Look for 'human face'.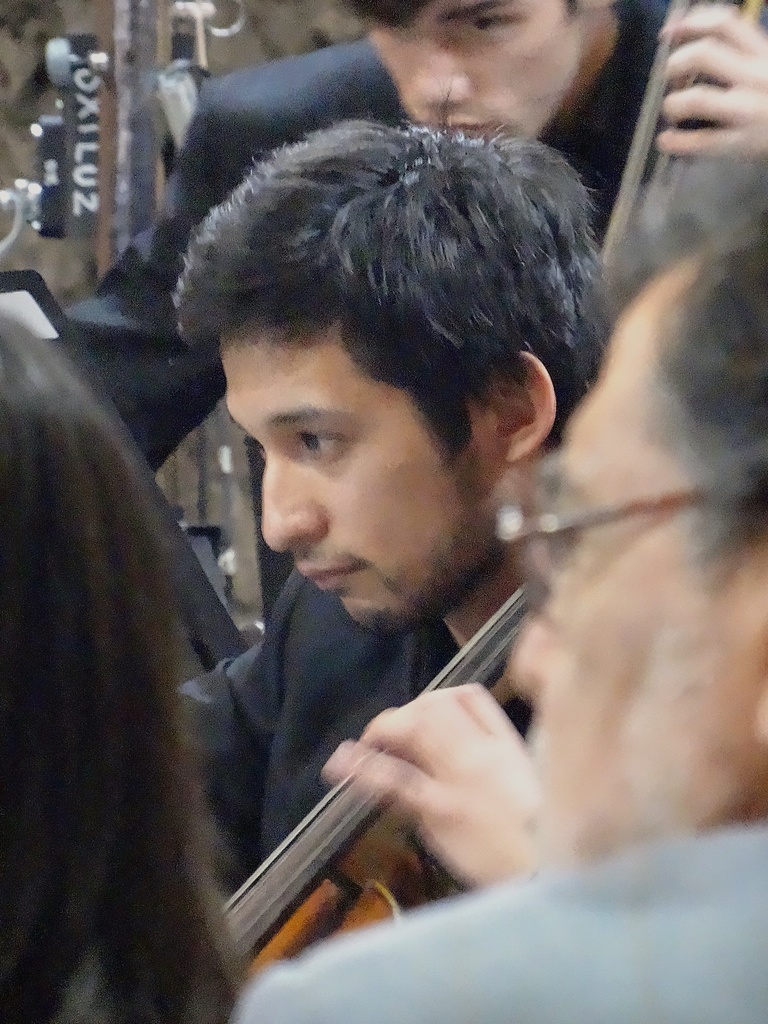
Found: locate(364, 0, 583, 137).
